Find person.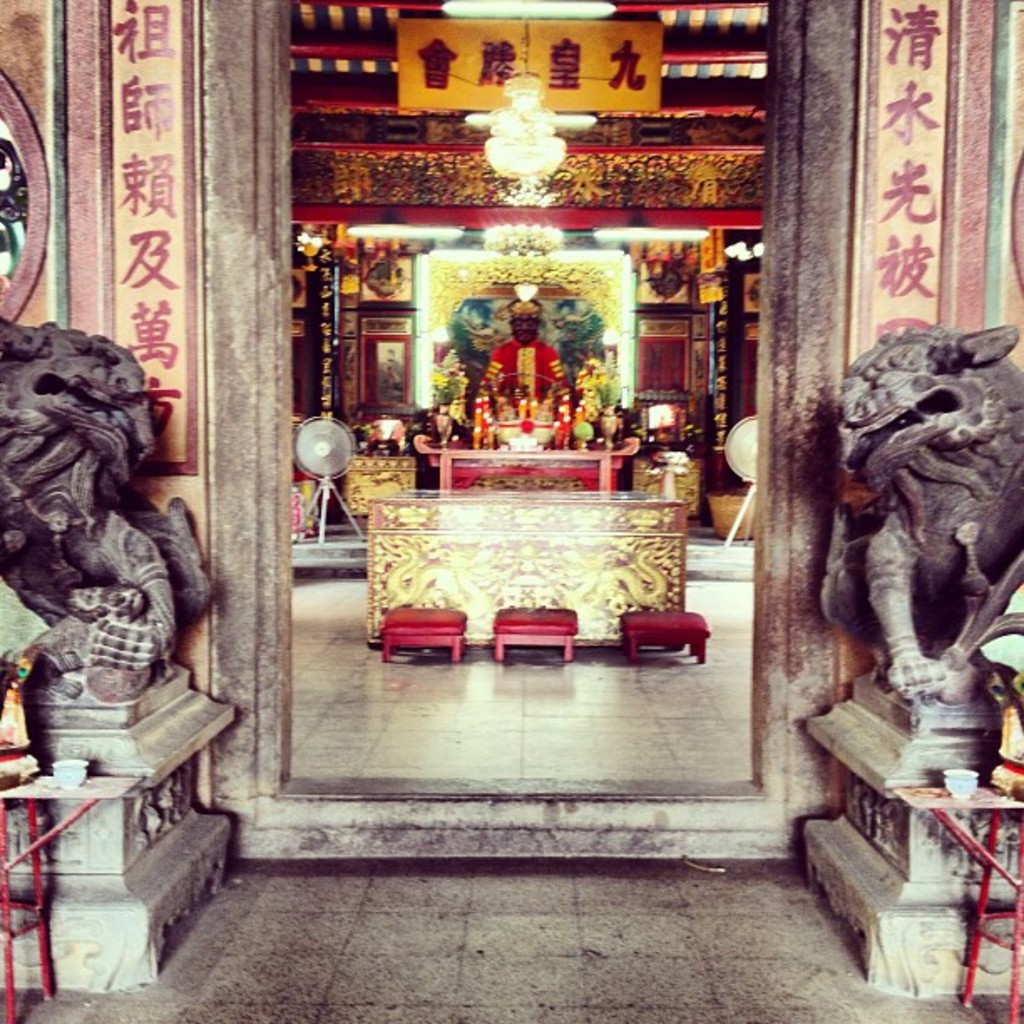
region(475, 298, 566, 402).
